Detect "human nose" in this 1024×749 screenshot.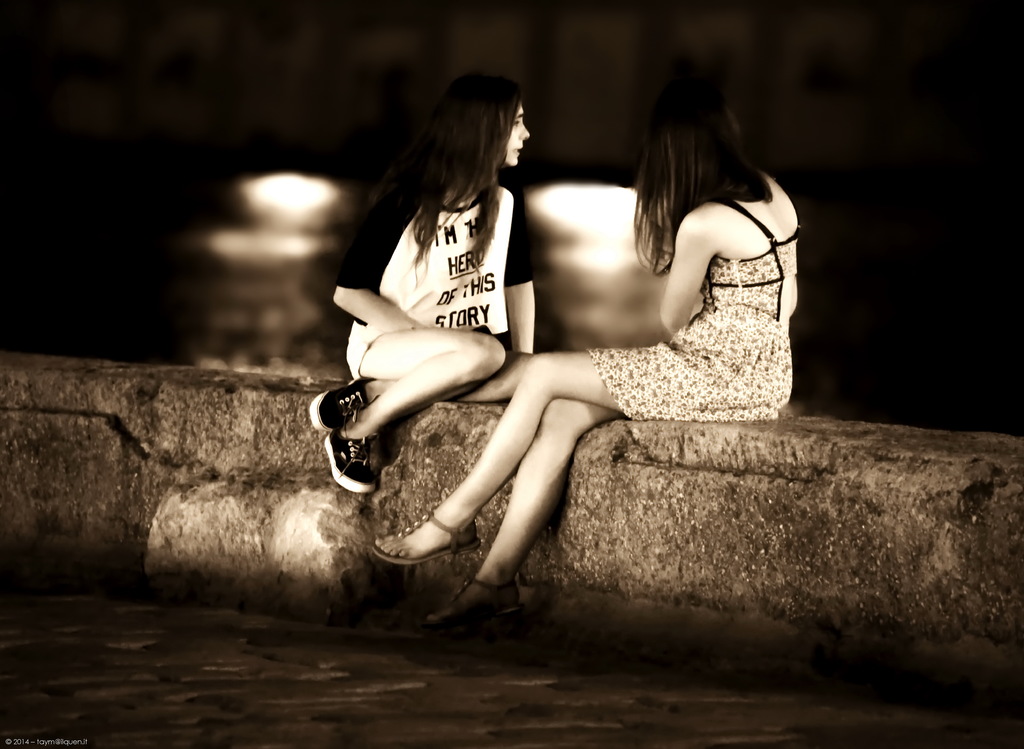
Detection: (520, 125, 530, 136).
